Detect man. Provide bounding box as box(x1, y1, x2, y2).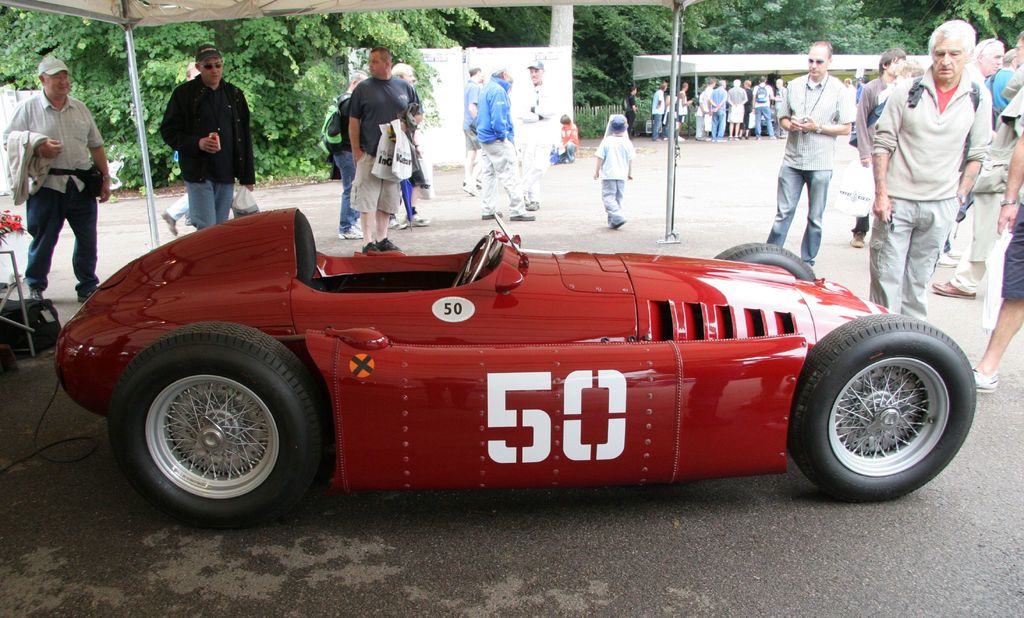
box(651, 83, 667, 138).
